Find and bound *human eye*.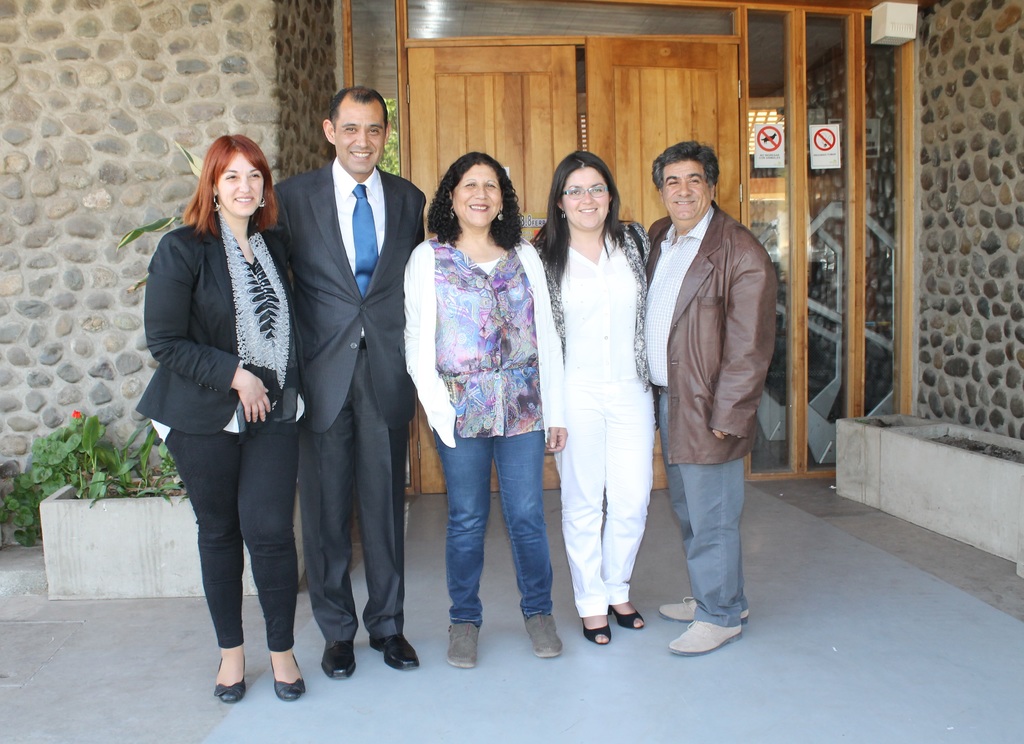
Bound: Rect(246, 168, 262, 180).
